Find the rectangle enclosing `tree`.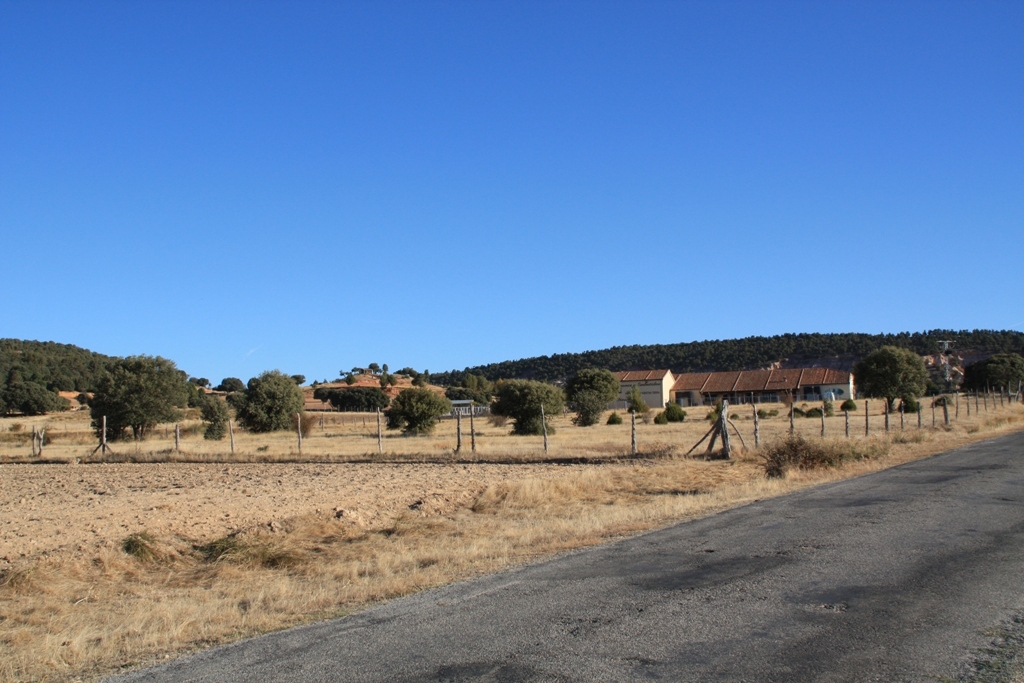
box(567, 370, 623, 426).
